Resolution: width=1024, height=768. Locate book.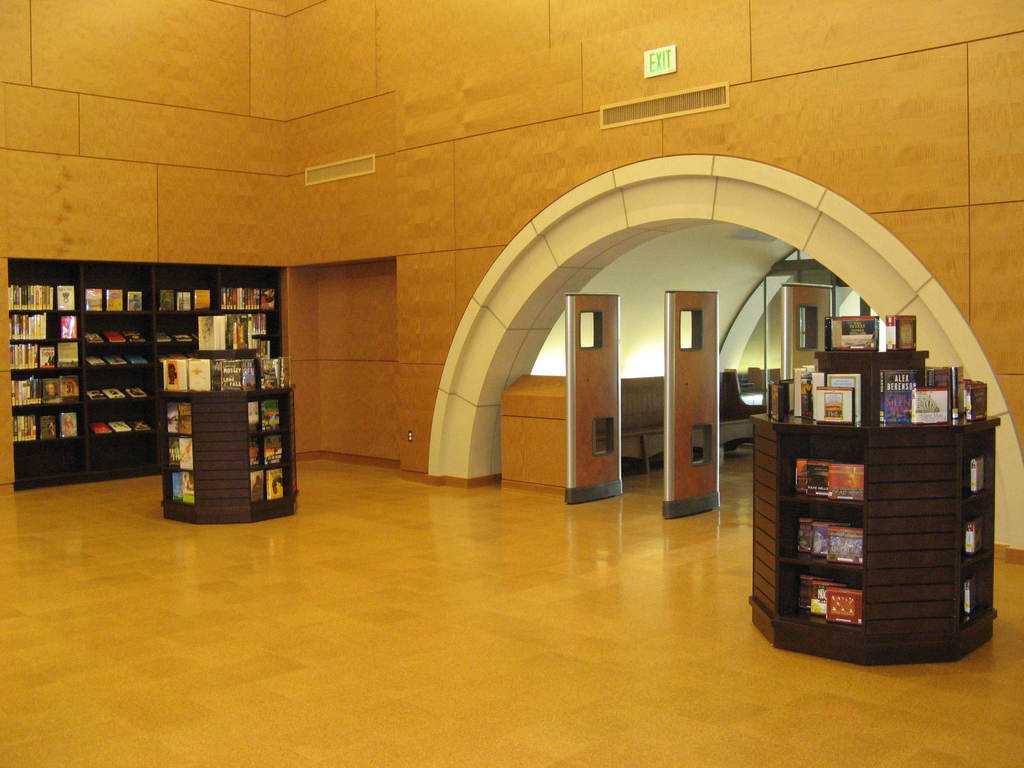
bbox=(125, 328, 145, 341).
